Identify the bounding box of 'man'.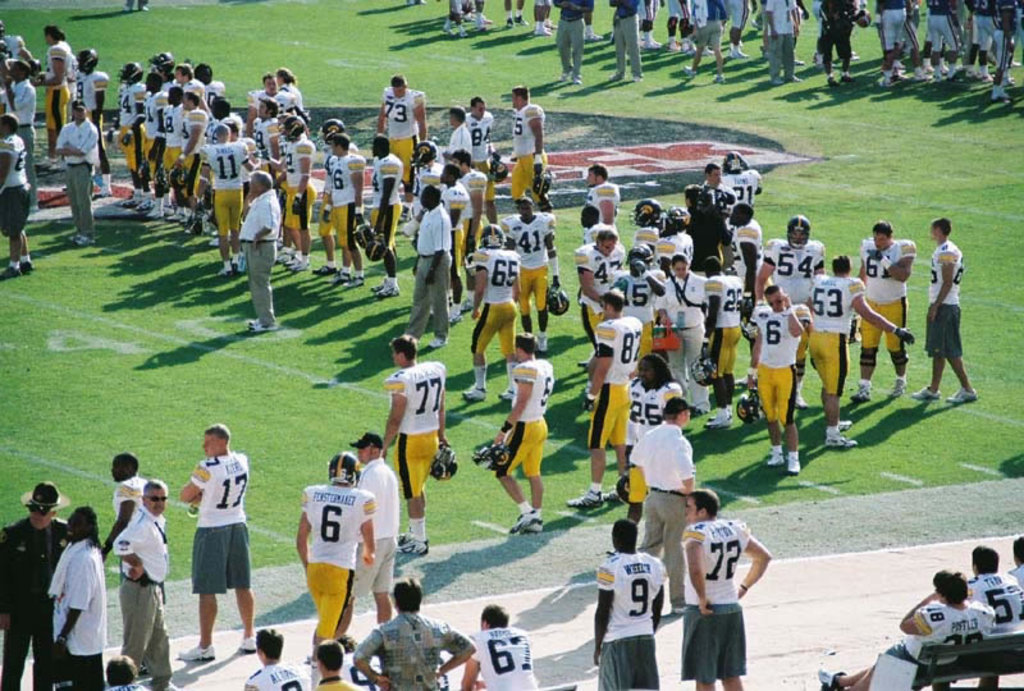
429:156:466:287.
